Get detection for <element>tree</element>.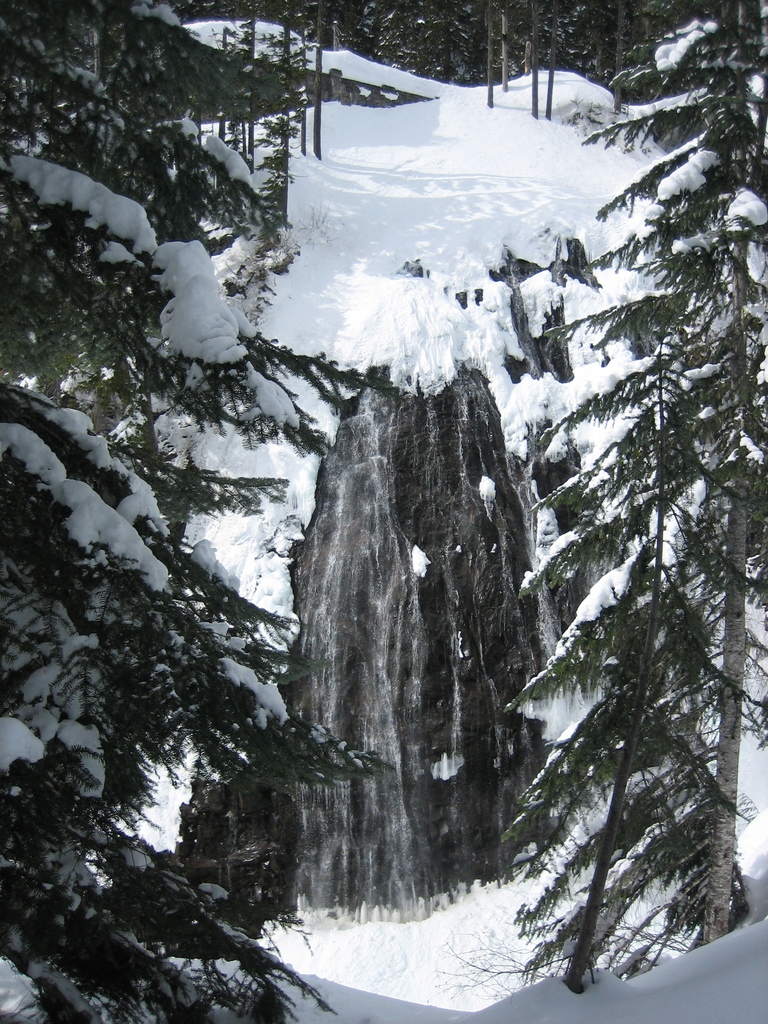
Detection: left=488, top=89, right=748, bottom=979.
